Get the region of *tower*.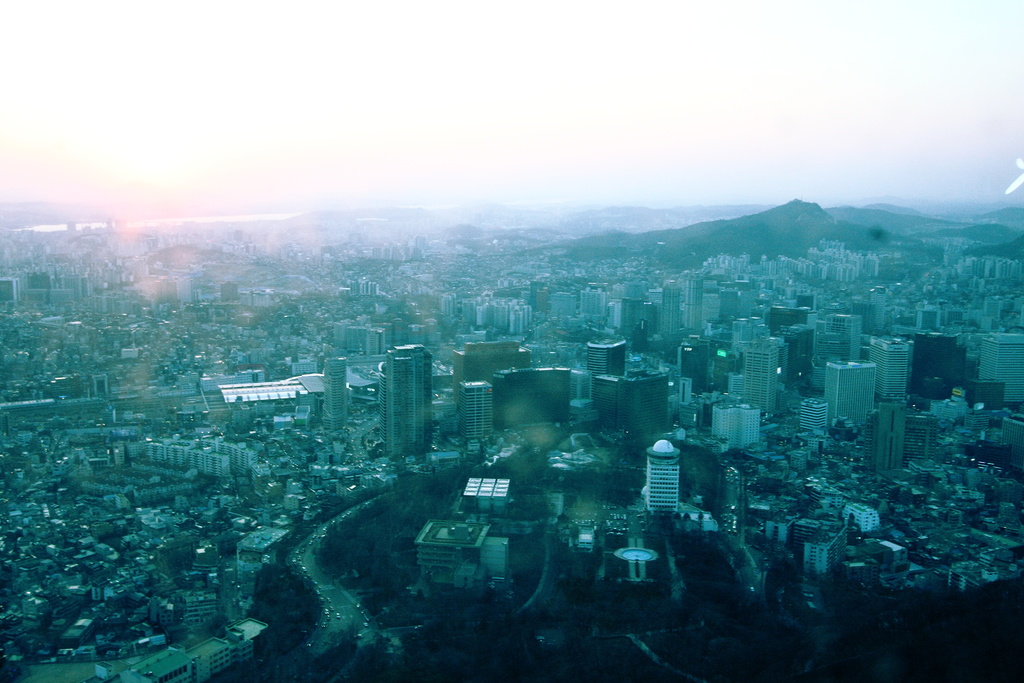
BBox(456, 378, 493, 448).
